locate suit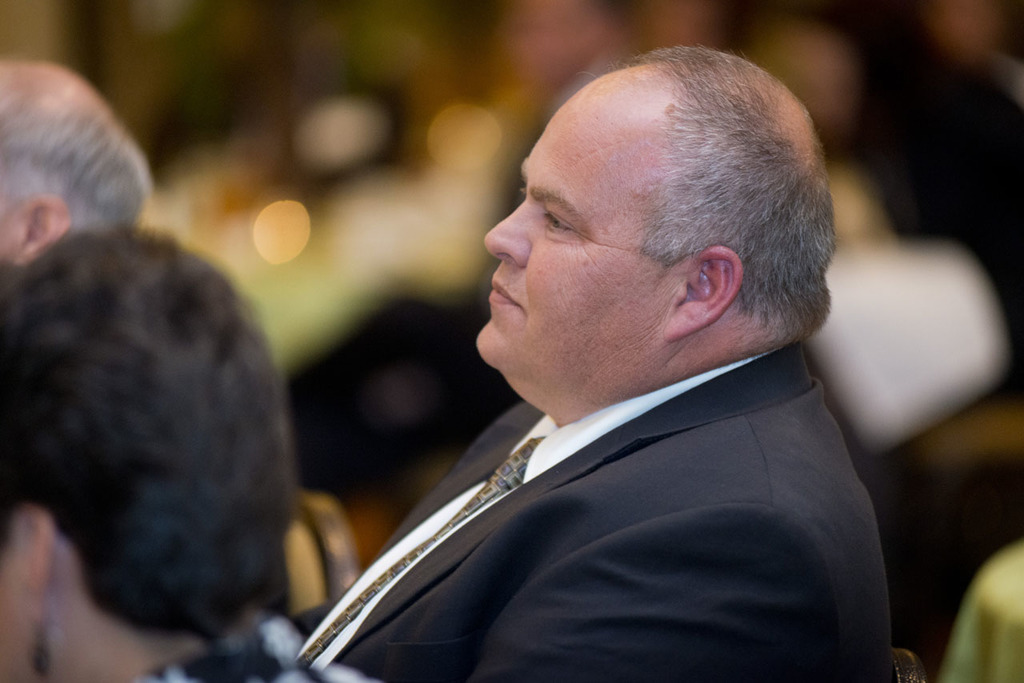
bbox=[290, 278, 903, 681]
